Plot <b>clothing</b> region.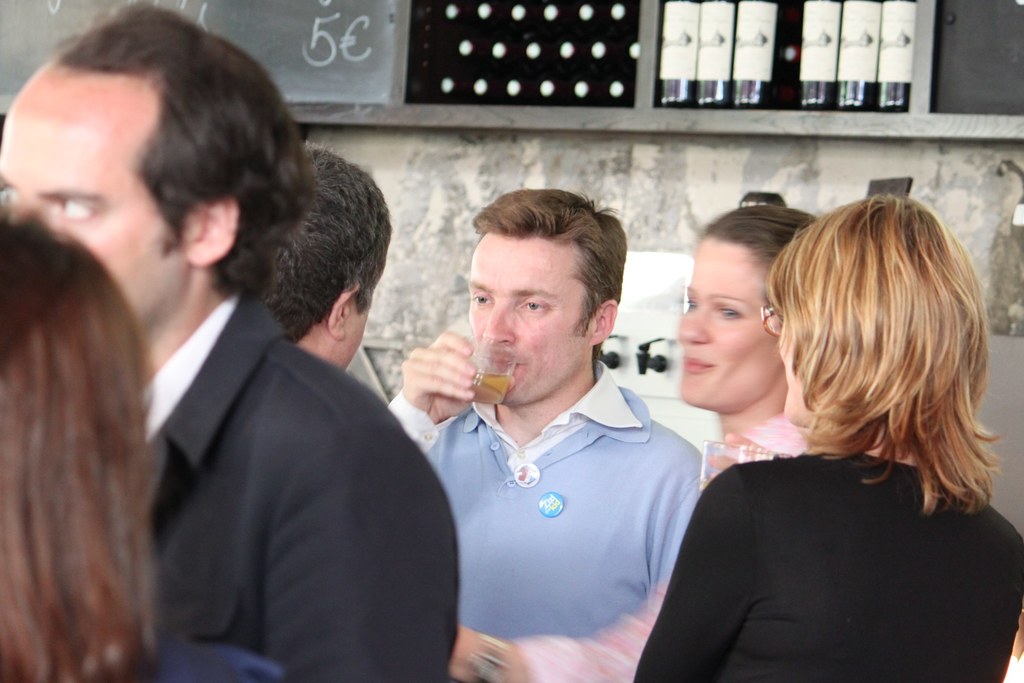
Plotted at locate(638, 333, 996, 674).
